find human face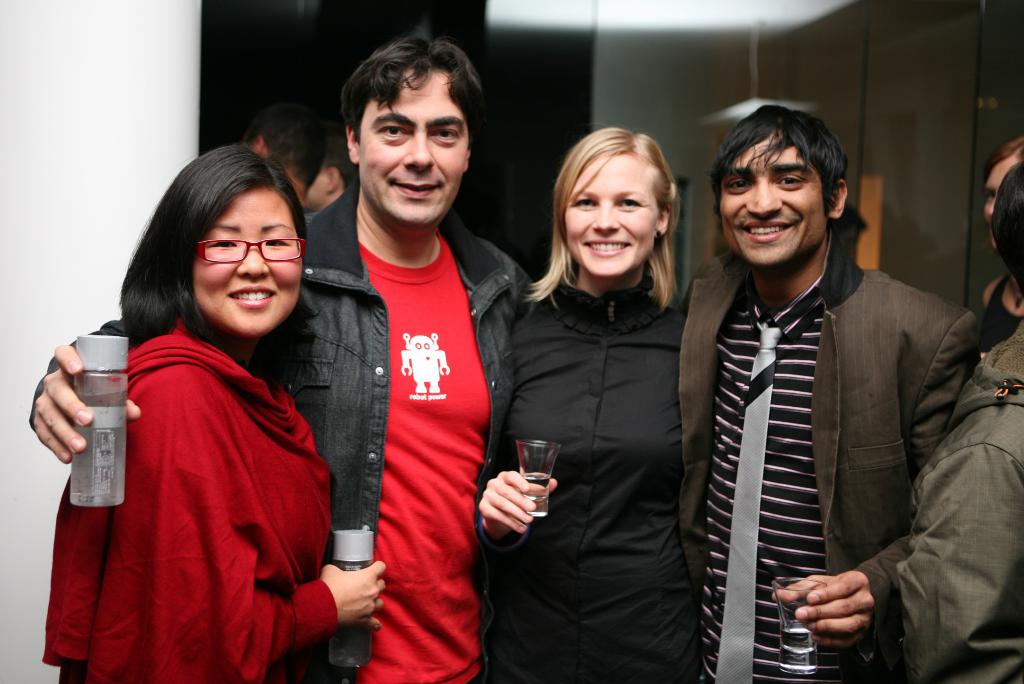
[716, 139, 831, 268]
